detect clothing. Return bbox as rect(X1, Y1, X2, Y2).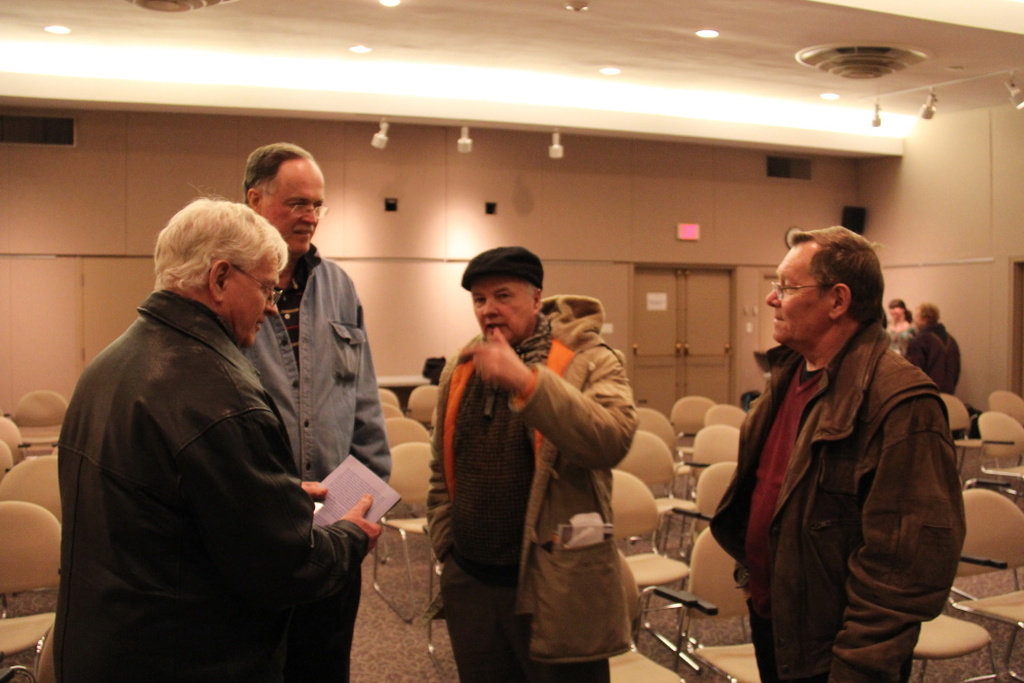
rect(906, 322, 965, 399).
